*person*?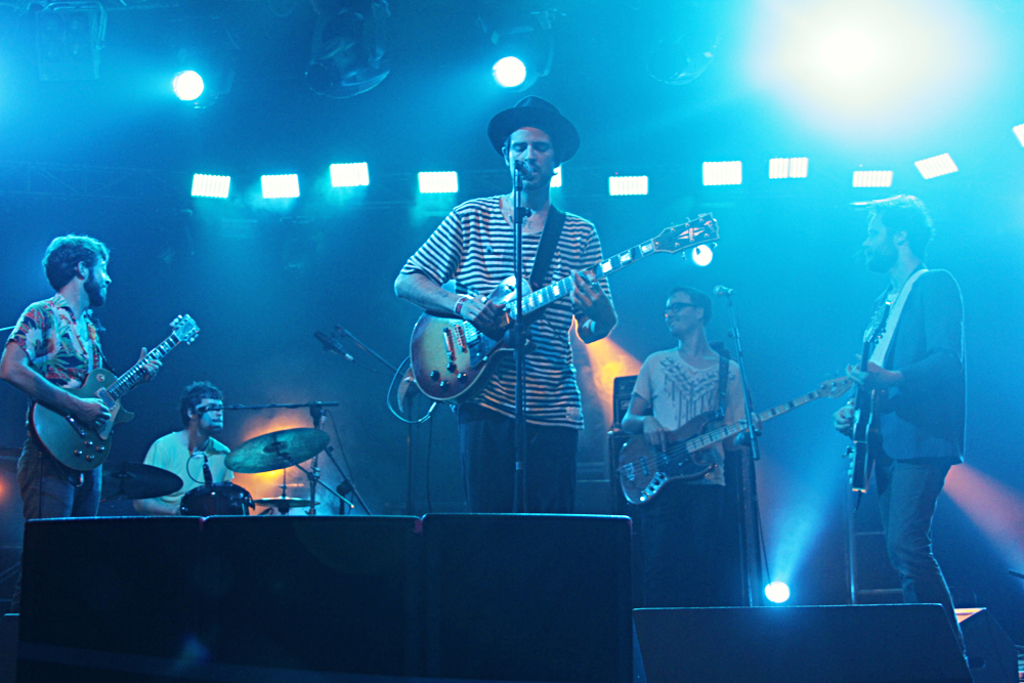
x1=391, y1=94, x2=617, y2=514
